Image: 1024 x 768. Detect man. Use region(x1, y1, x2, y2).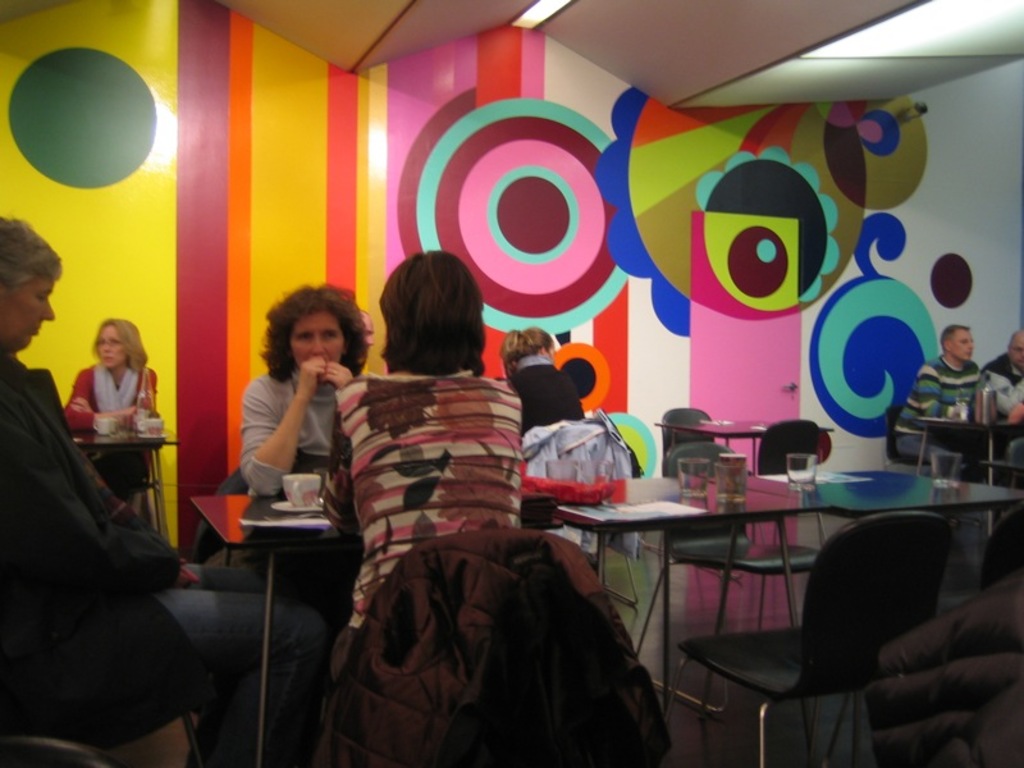
region(977, 333, 1023, 385).
